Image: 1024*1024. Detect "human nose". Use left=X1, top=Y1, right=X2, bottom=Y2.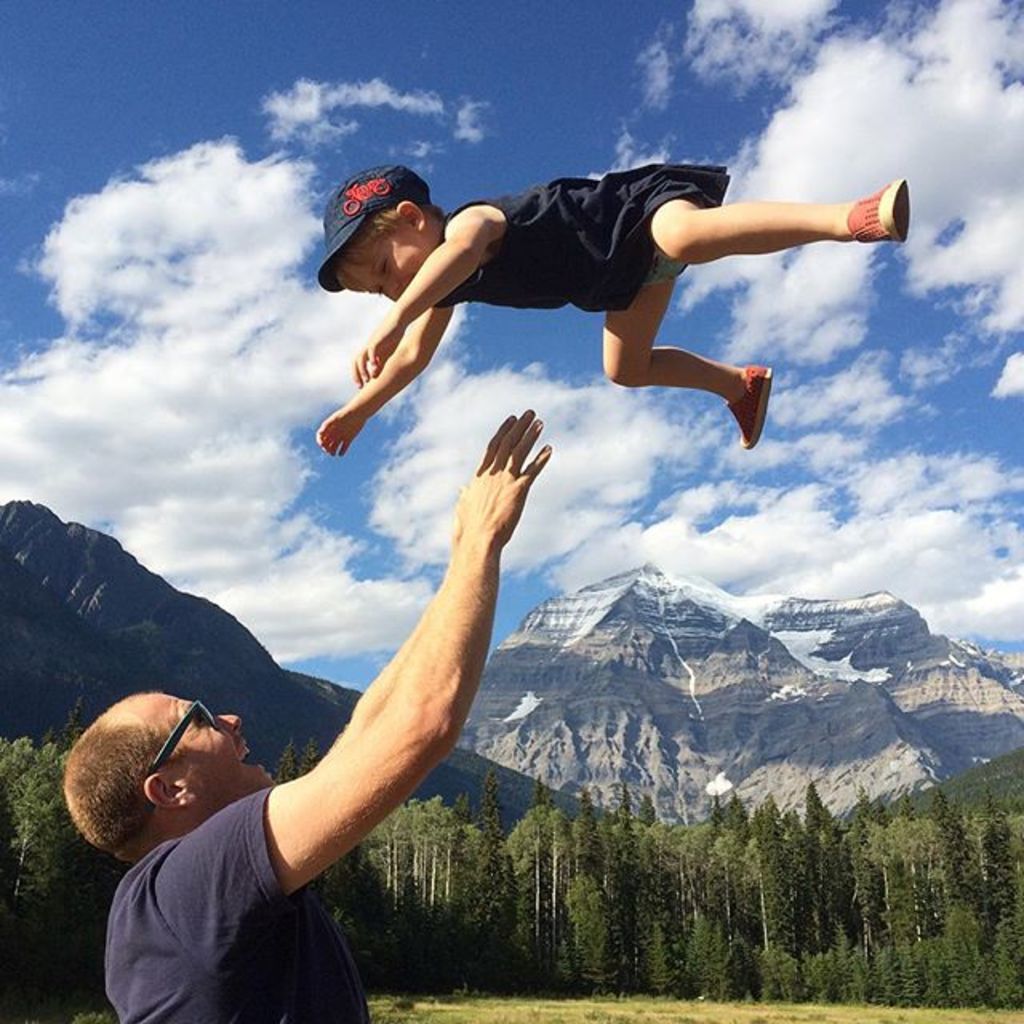
left=214, top=710, right=245, bottom=733.
